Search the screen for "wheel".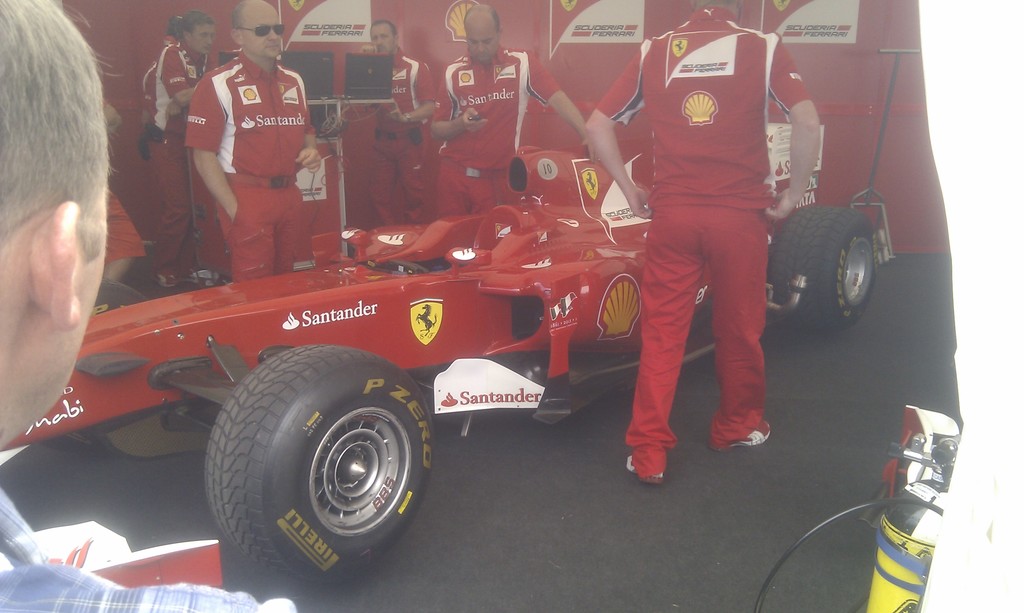
Found at box=[771, 195, 879, 333].
